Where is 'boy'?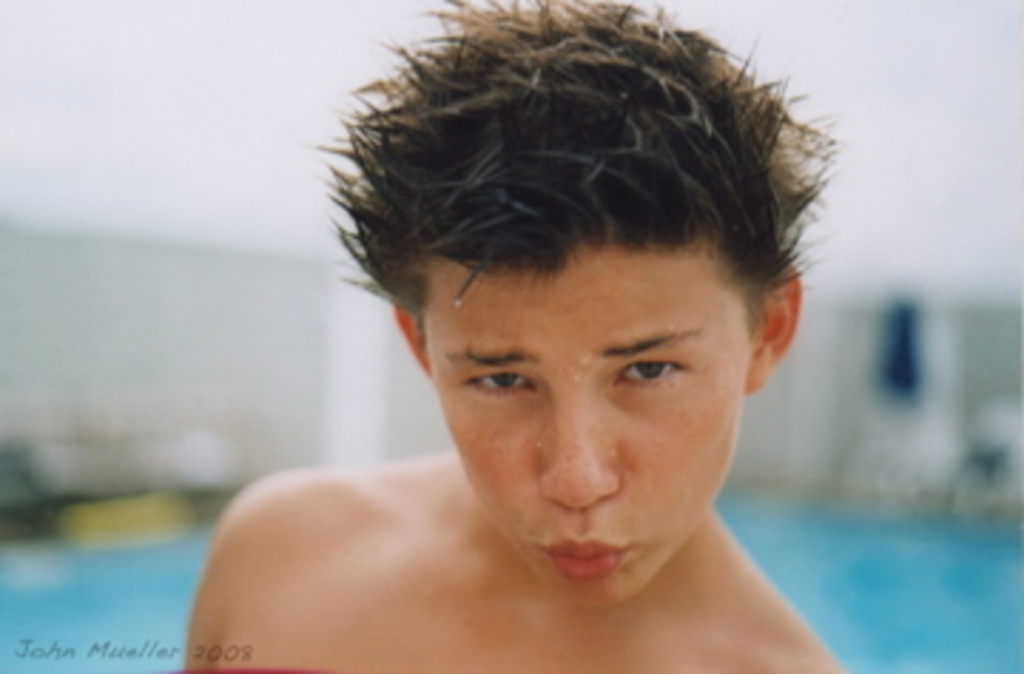
bbox(179, 0, 853, 671).
